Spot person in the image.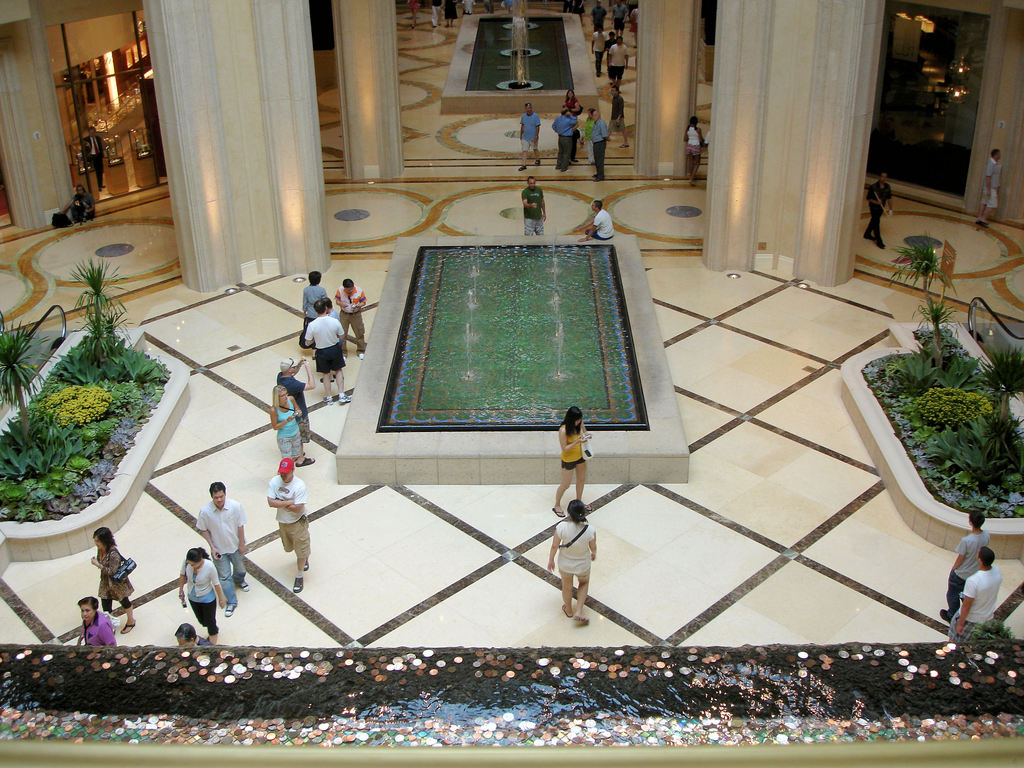
person found at 520/175/555/234.
